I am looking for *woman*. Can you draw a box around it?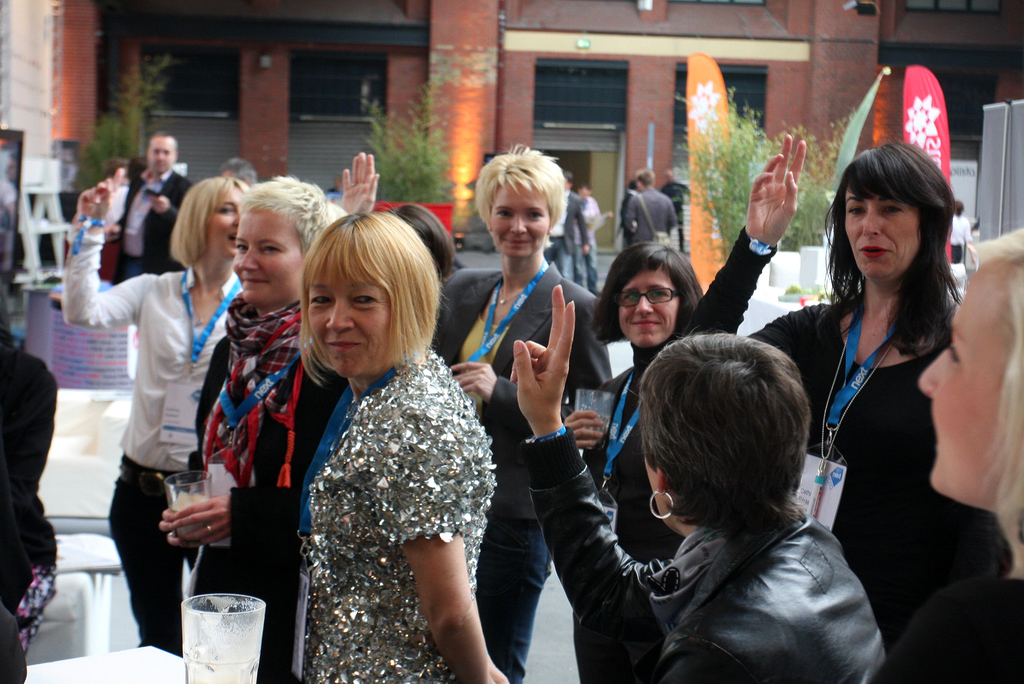
Sure, the bounding box is box(507, 274, 890, 683).
